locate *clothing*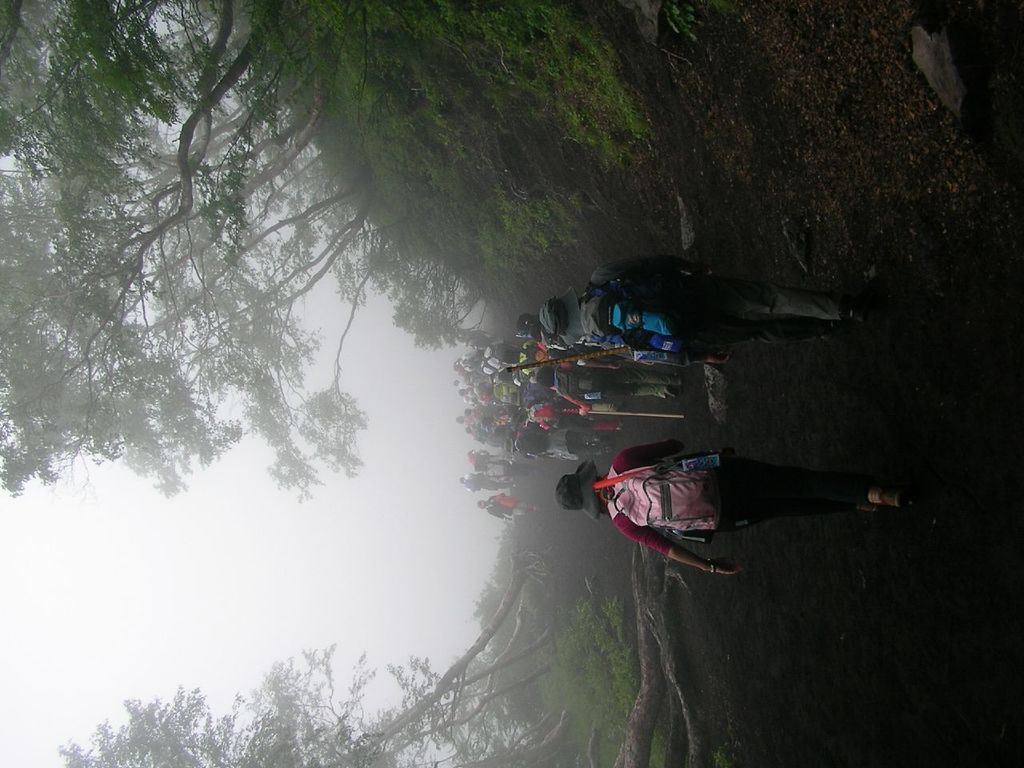
pyautogui.locateOnScreen(465, 469, 497, 490)
